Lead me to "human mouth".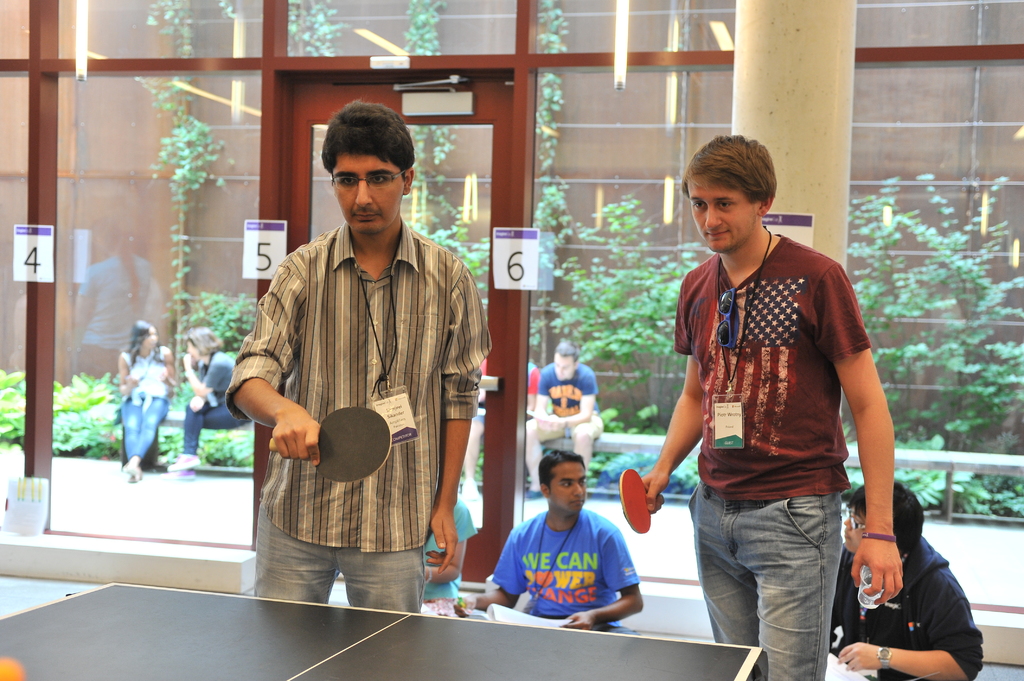
Lead to {"left": 354, "top": 212, "right": 375, "bottom": 217}.
